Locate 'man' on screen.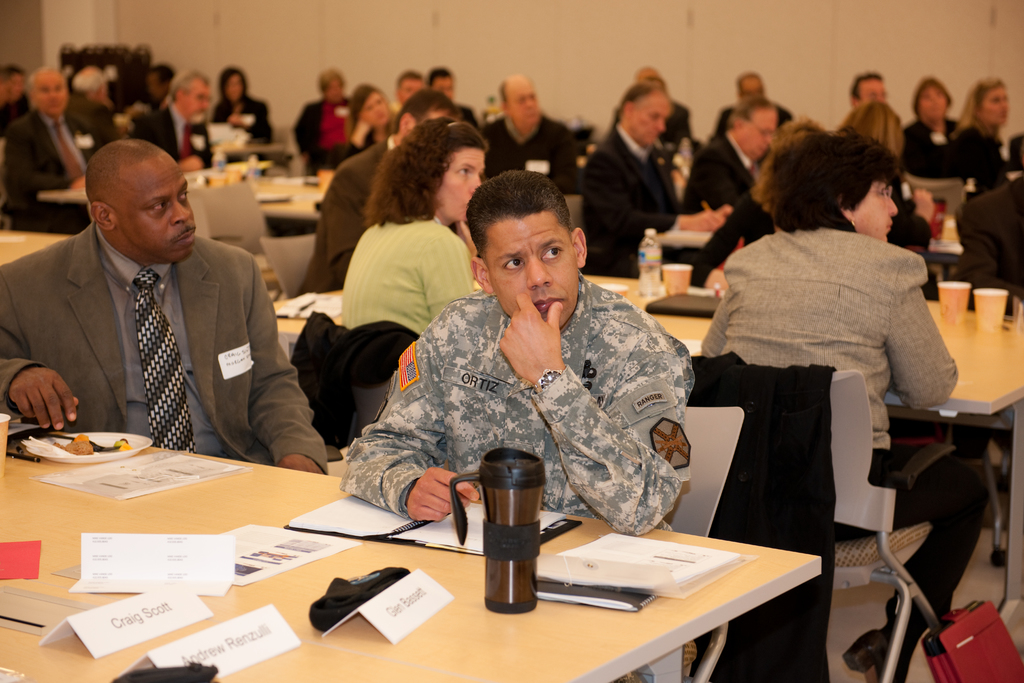
On screen at x1=289 y1=92 x2=463 y2=300.
